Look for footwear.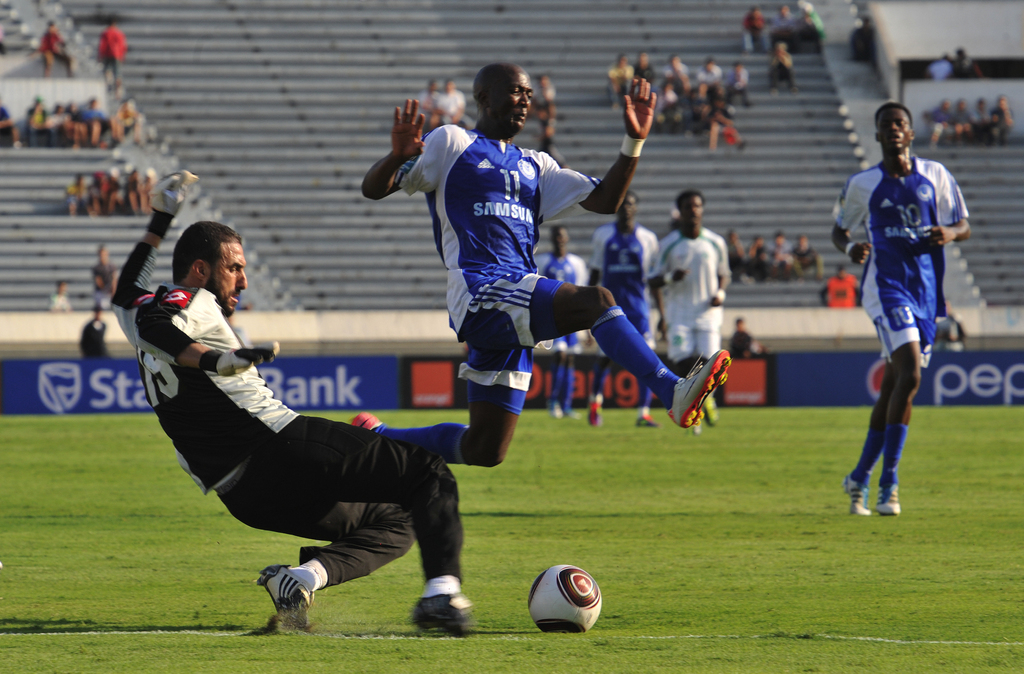
Found: BBox(349, 410, 381, 433).
